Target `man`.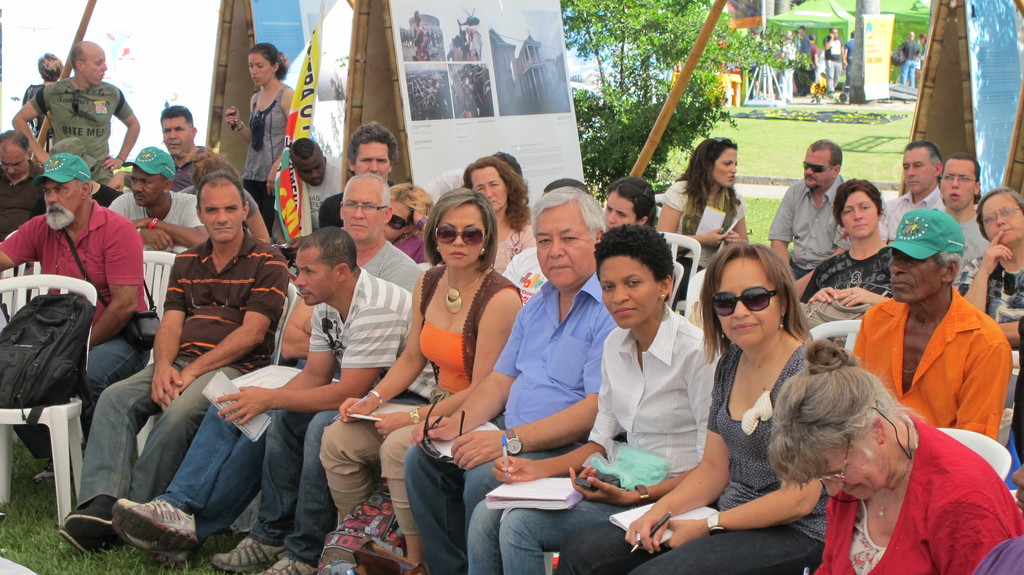
Target region: BBox(0, 150, 156, 487).
